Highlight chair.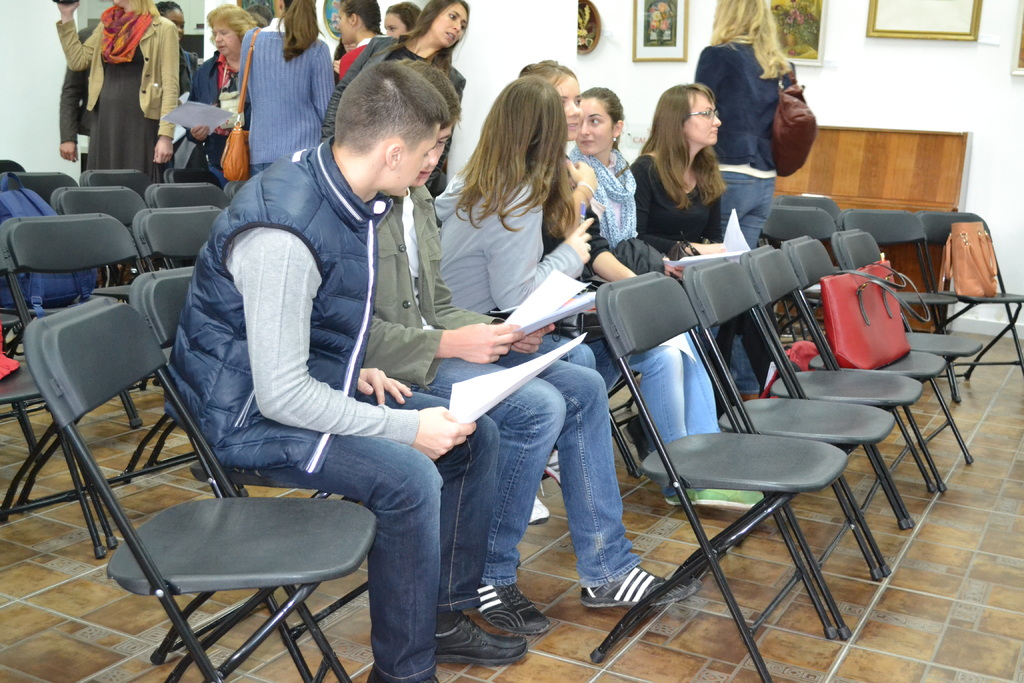
Highlighted region: [24, 293, 376, 682].
